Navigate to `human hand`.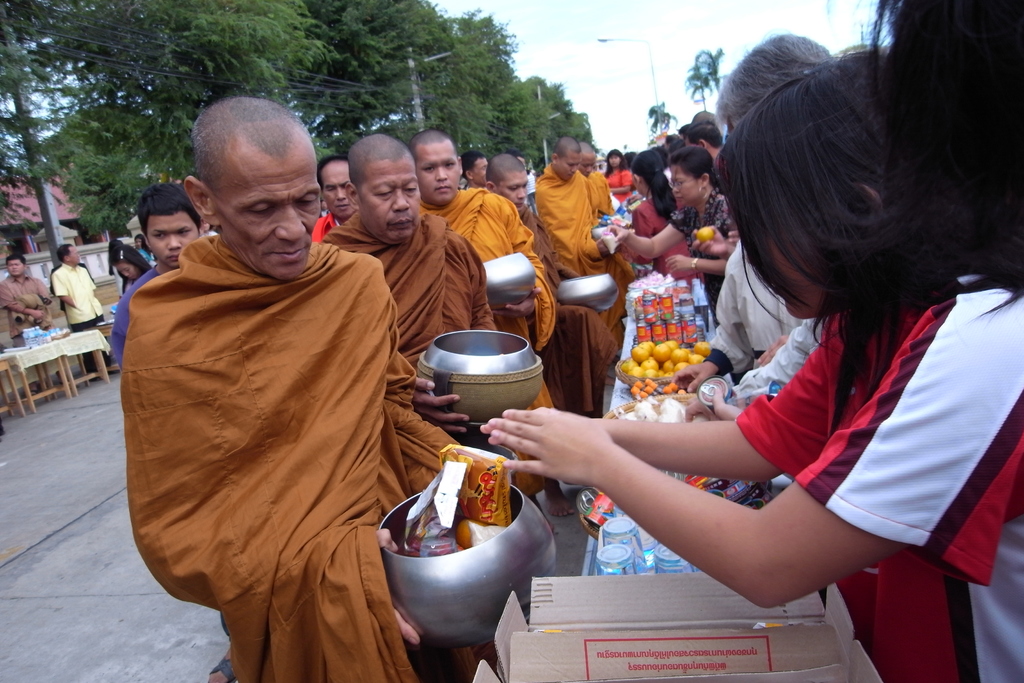
Navigation target: <bbox>488, 285, 544, 322</bbox>.
